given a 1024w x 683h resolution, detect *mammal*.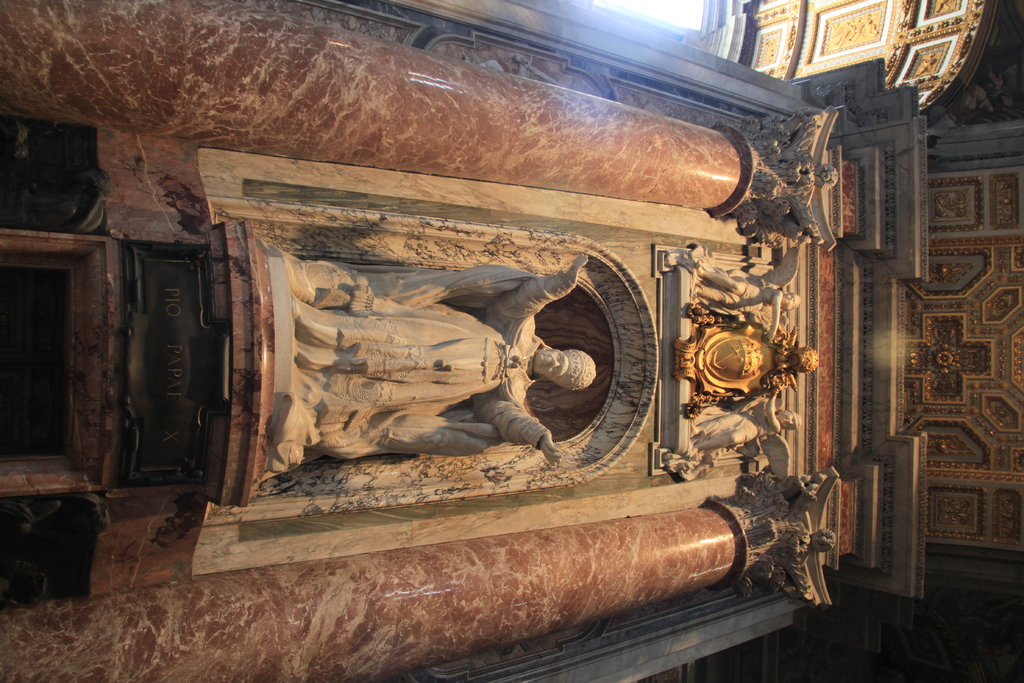
242,256,641,466.
